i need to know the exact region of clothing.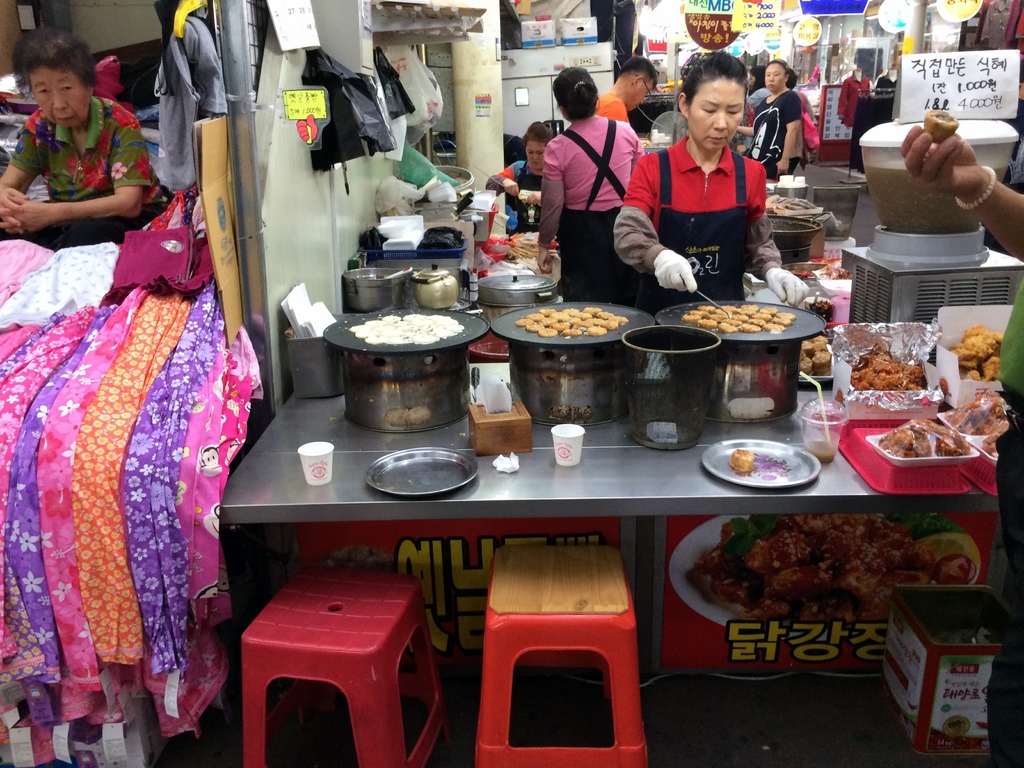
Region: bbox(604, 127, 788, 302).
